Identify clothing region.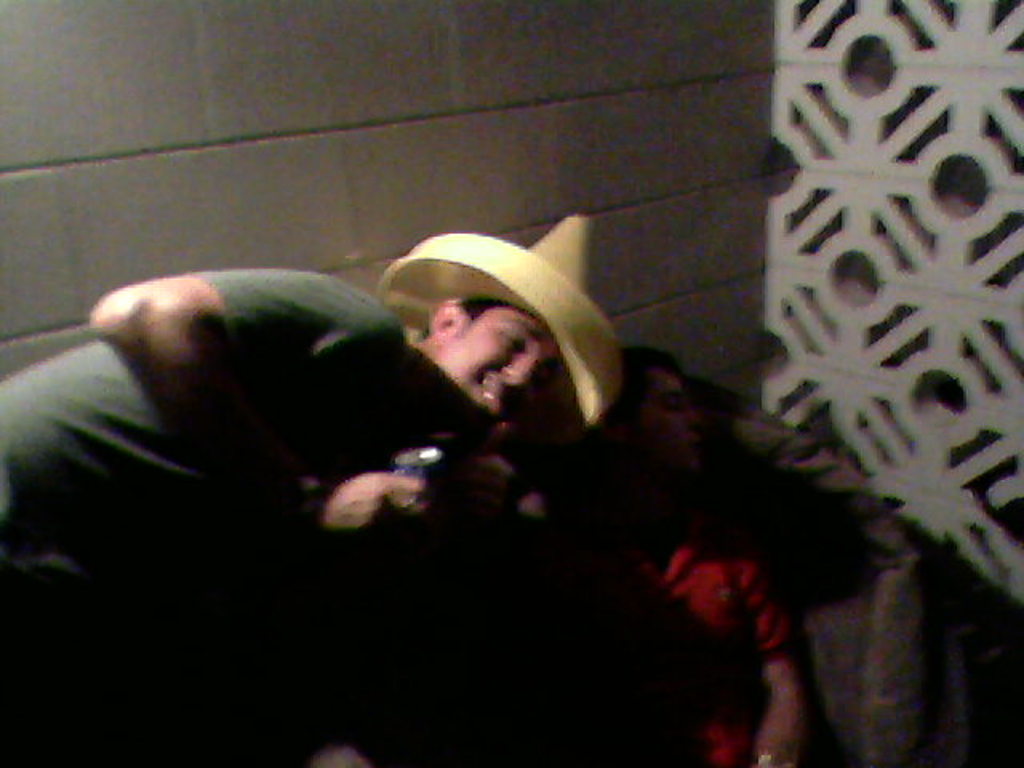
Region: bbox=(18, 238, 445, 605).
